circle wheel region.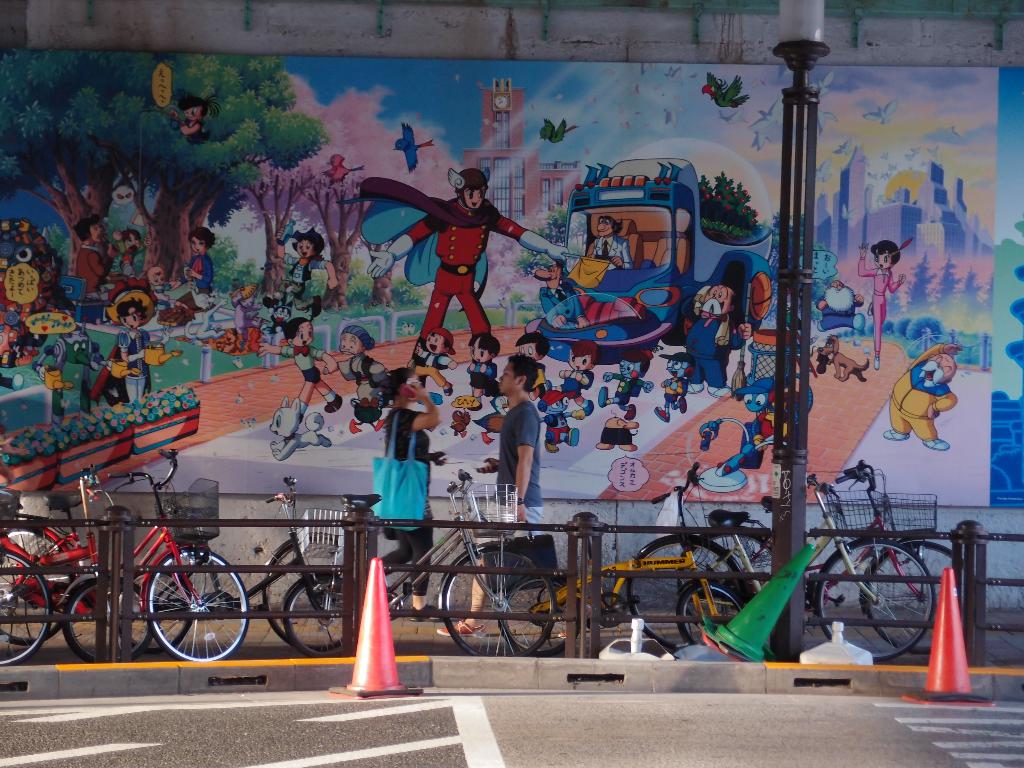
Region: select_region(58, 572, 154, 662).
